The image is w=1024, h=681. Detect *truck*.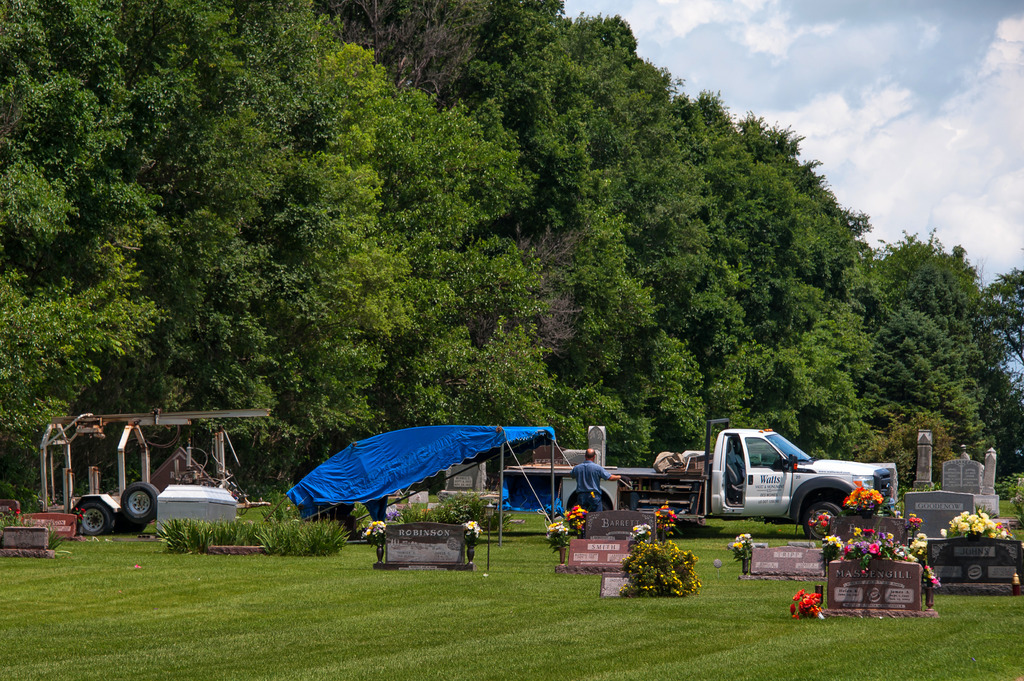
Detection: <box>508,413,888,545</box>.
